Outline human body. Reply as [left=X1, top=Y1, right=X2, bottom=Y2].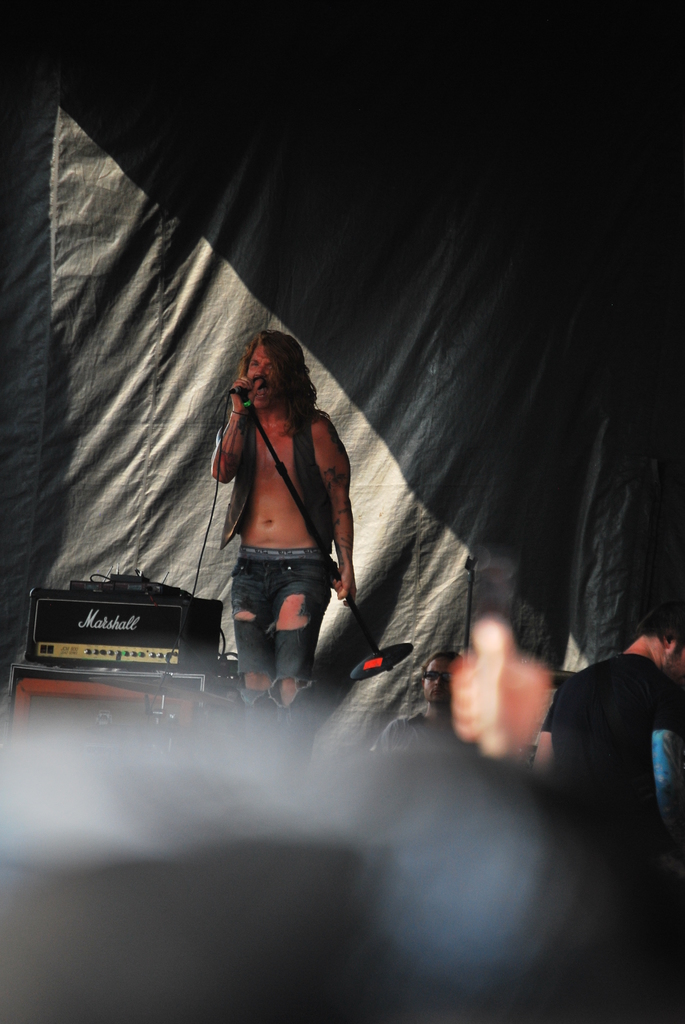
[left=159, top=317, right=379, bottom=707].
